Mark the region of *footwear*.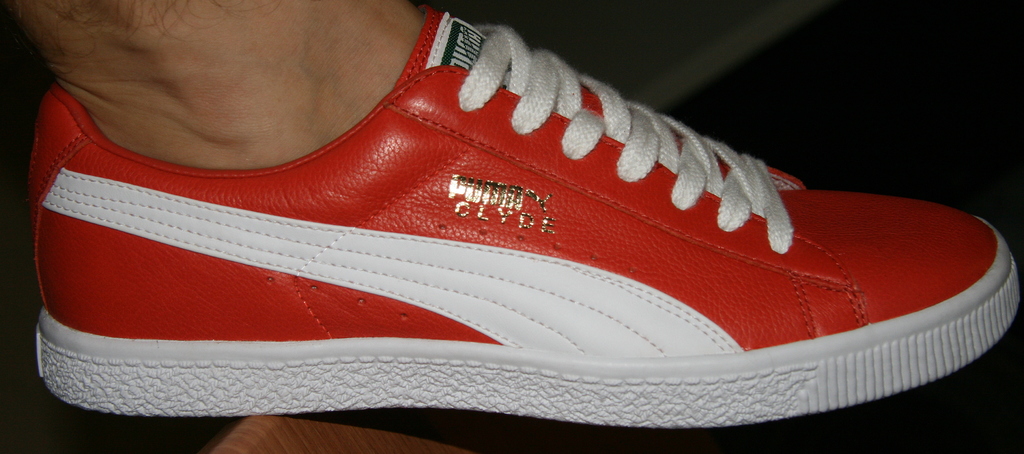
Region: <bbox>28, 10, 1014, 417</bbox>.
